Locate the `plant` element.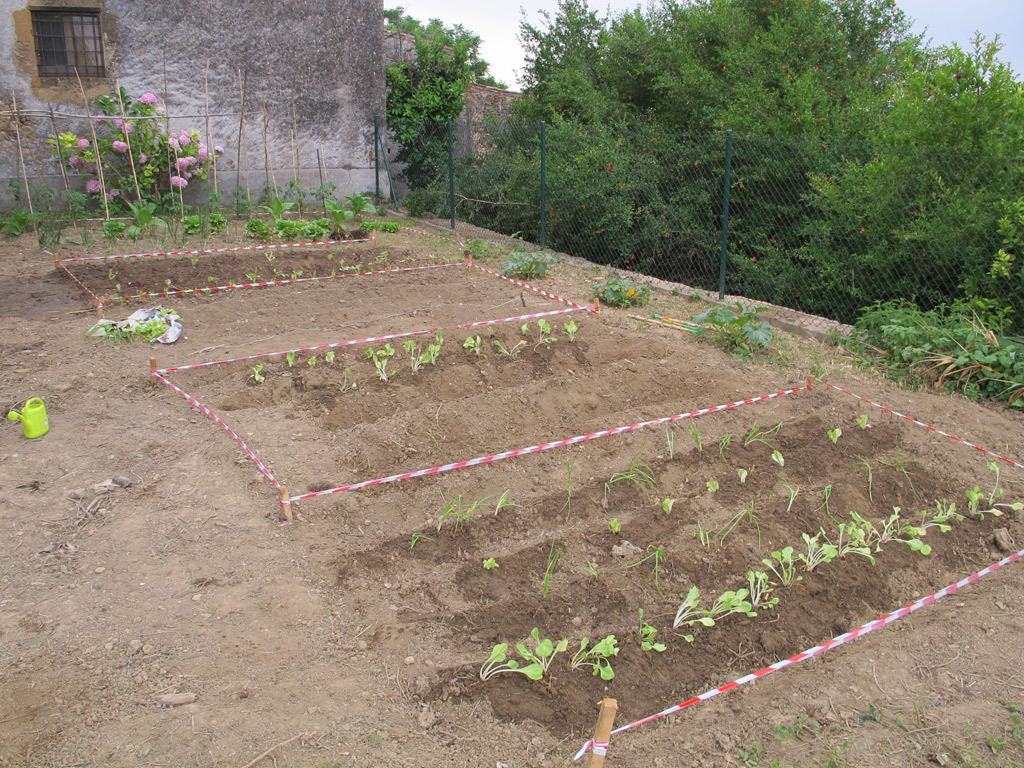
Element bbox: pyautogui.locateOnScreen(291, 266, 306, 281).
